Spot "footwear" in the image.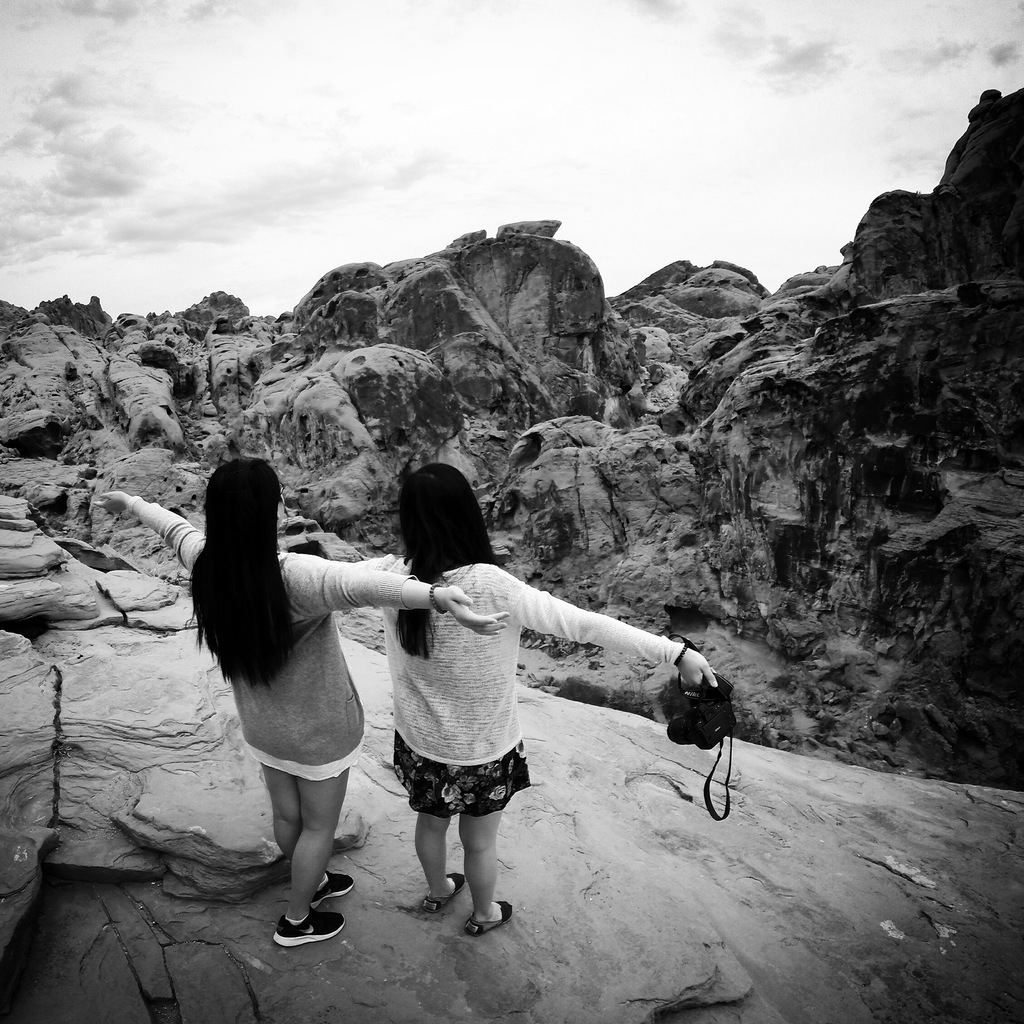
"footwear" found at l=316, t=867, r=351, b=903.
